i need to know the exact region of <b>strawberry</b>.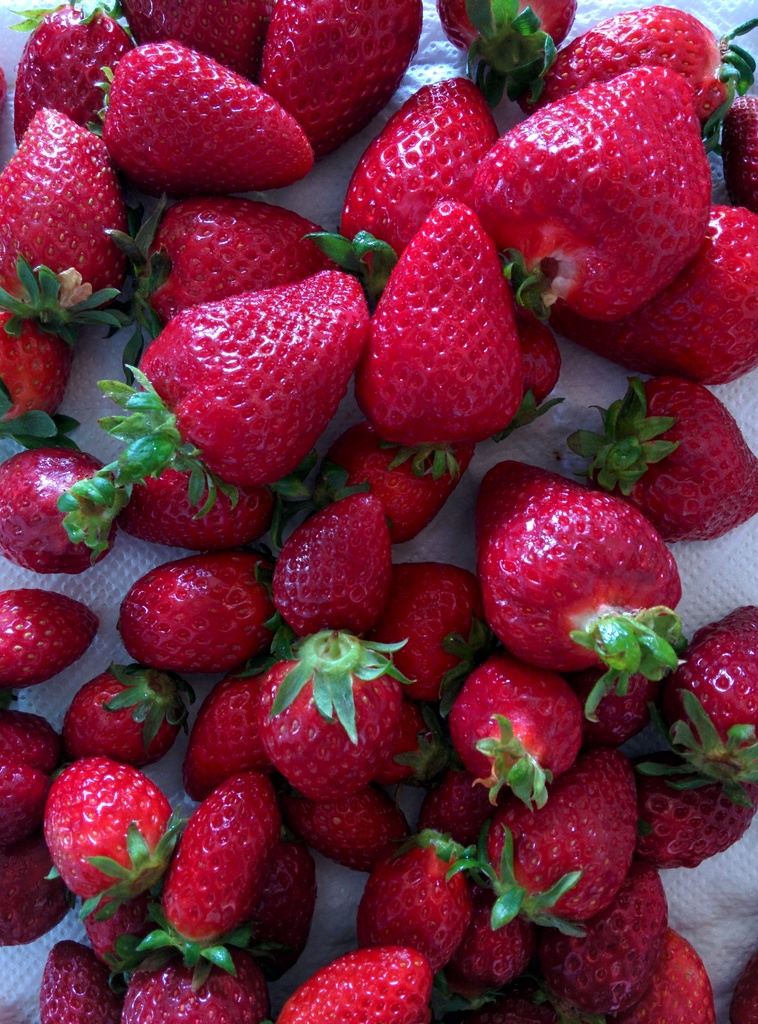
Region: BBox(259, 630, 418, 803).
